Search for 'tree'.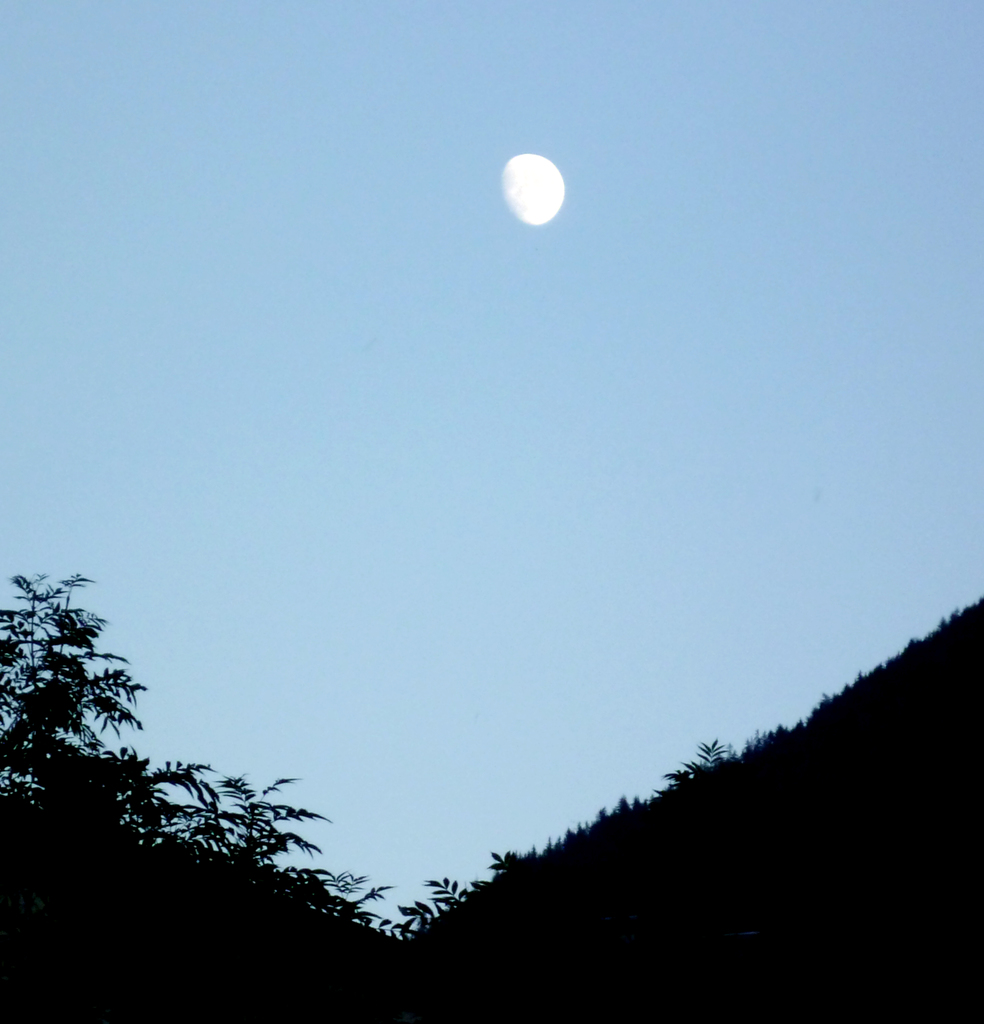
Found at (left=0, top=564, right=983, bottom=1023).
